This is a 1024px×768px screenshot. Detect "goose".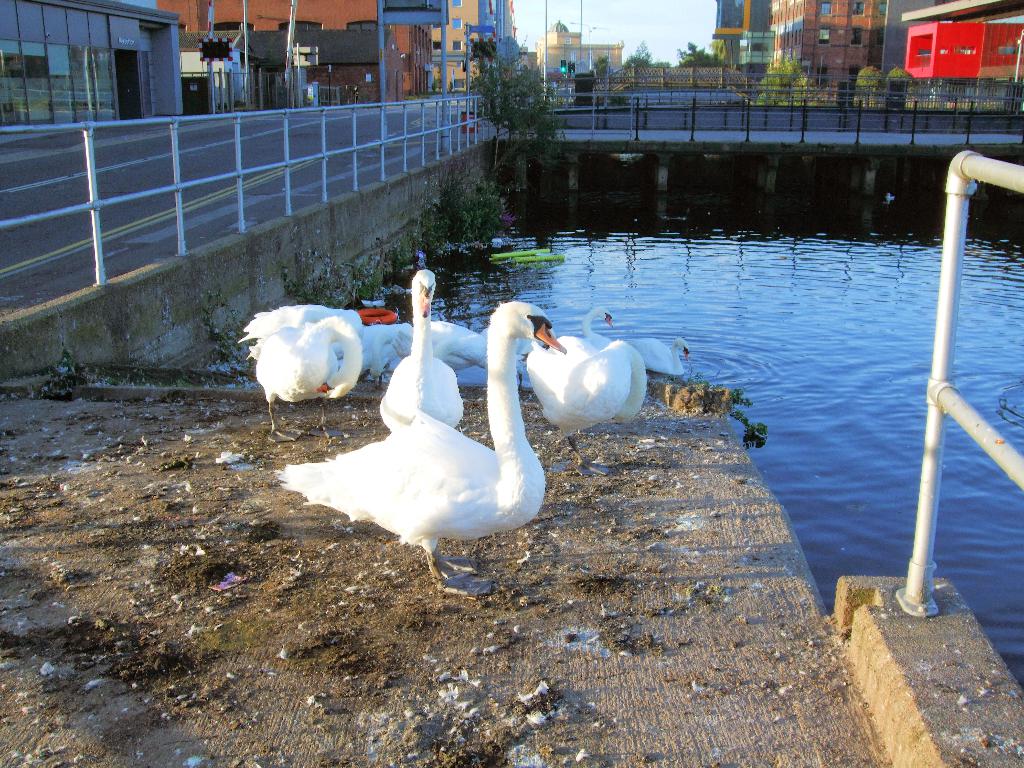
crop(530, 337, 645, 474).
